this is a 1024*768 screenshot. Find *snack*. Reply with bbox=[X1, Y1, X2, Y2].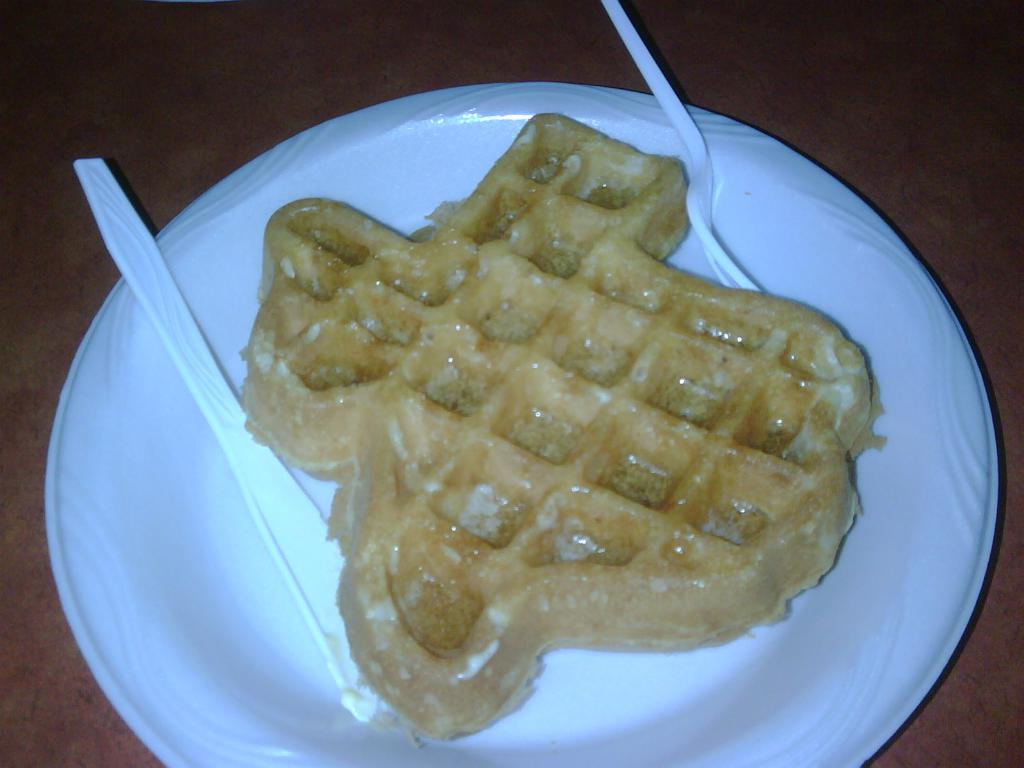
bbox=[239, 108, 888, 737].
